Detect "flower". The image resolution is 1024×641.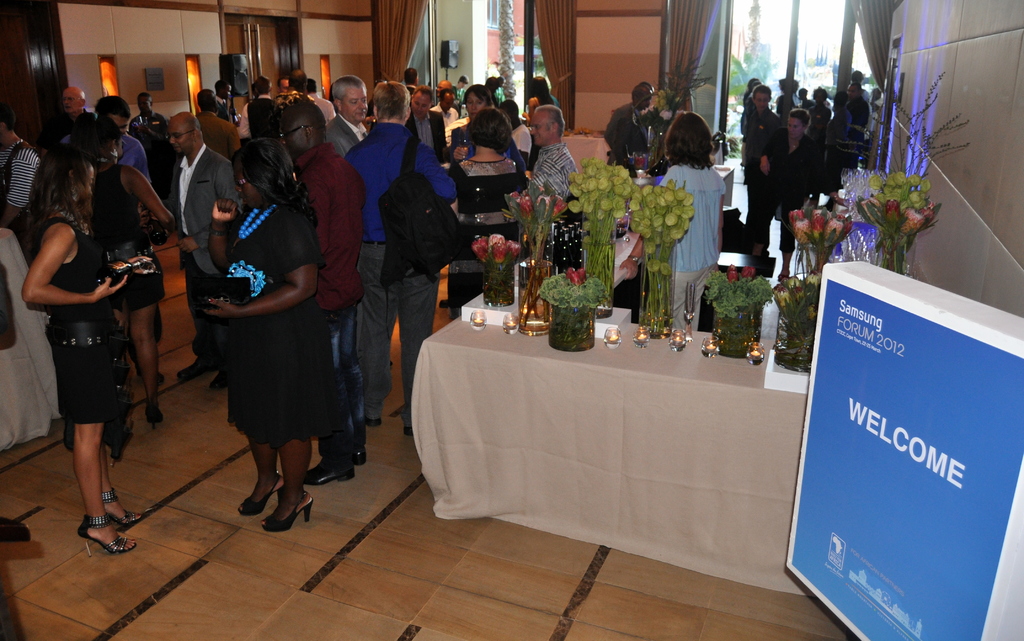
rect(742, 265, 755, 278).
